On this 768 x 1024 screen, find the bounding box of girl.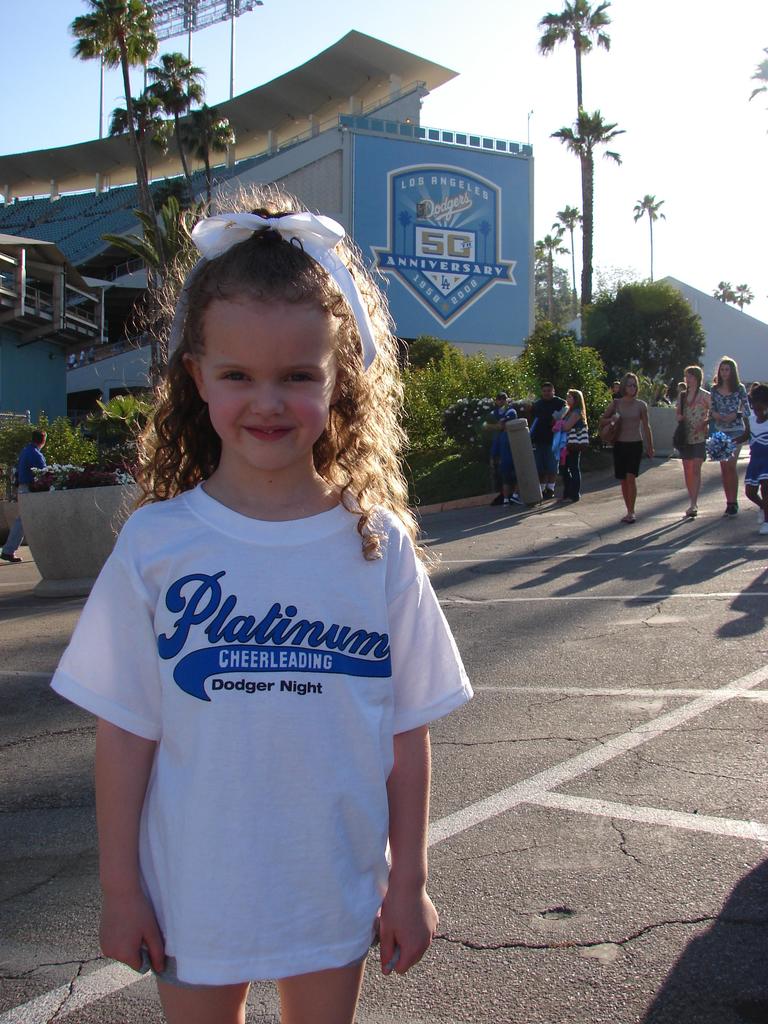
Bounding box: detection(50, 195, 483, 1023).
